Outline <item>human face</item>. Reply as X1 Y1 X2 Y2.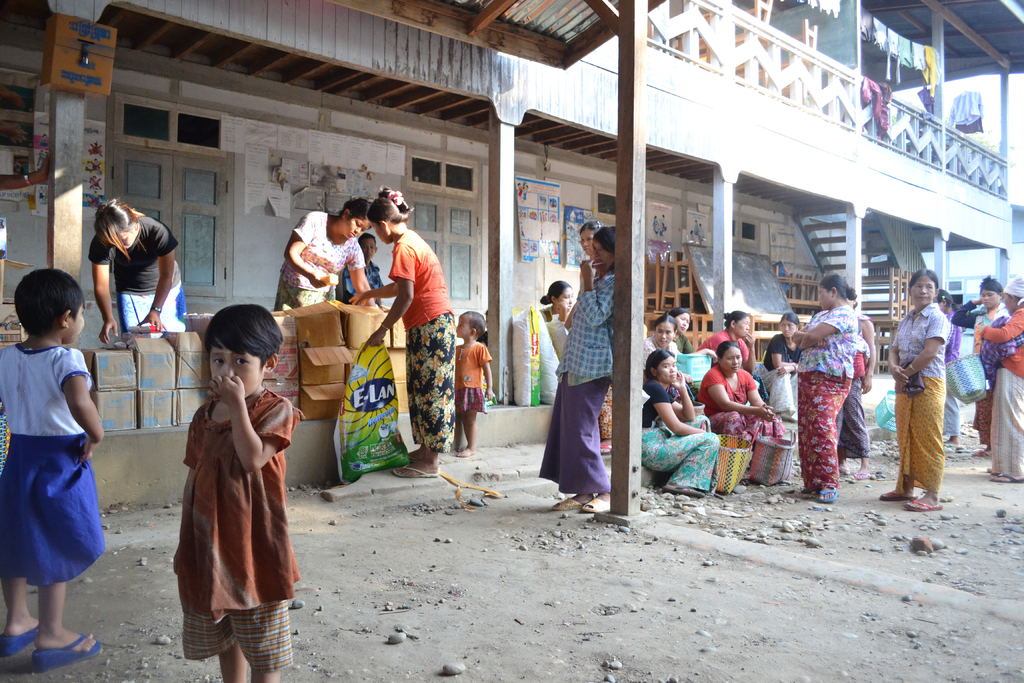
777 319 796 335.
